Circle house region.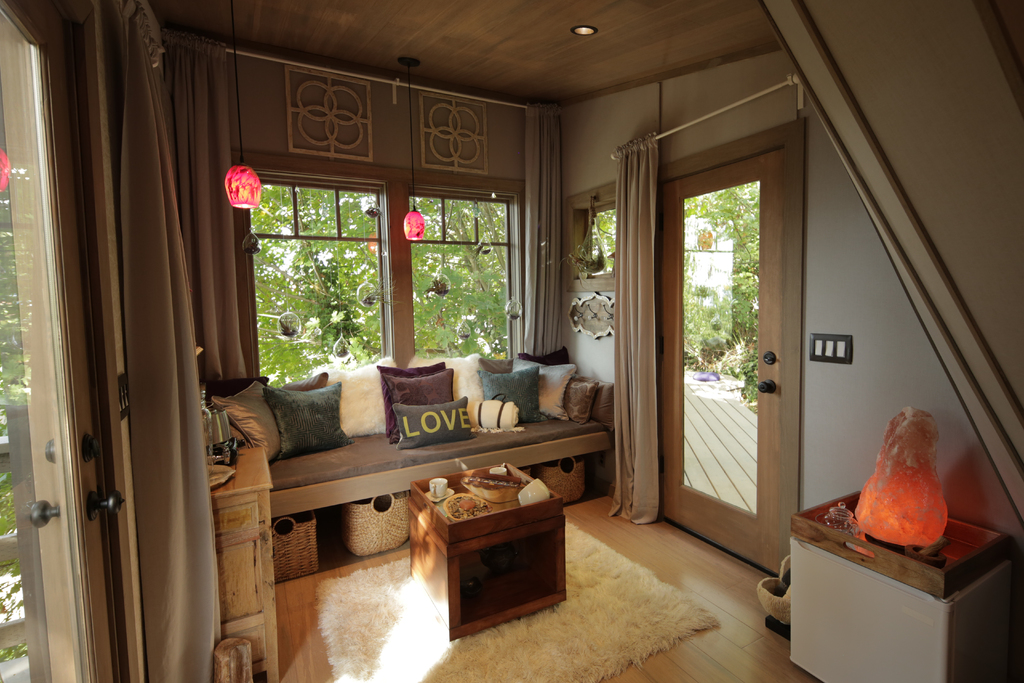
Region: 38, 0, 973, 682.
